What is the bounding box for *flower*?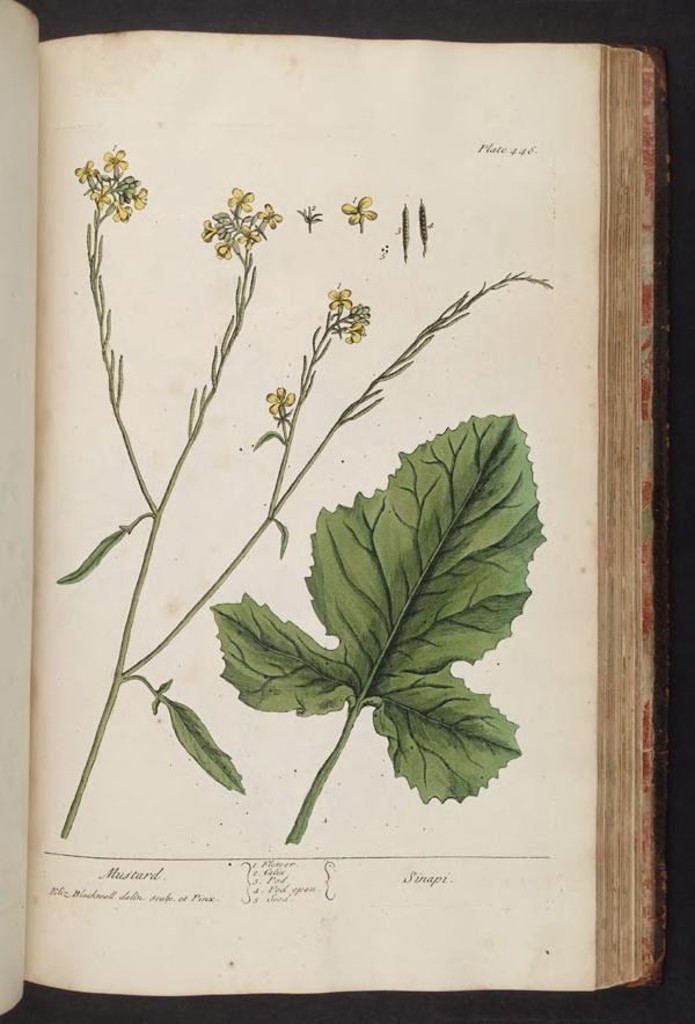
region(92, 190, 110, 206).
